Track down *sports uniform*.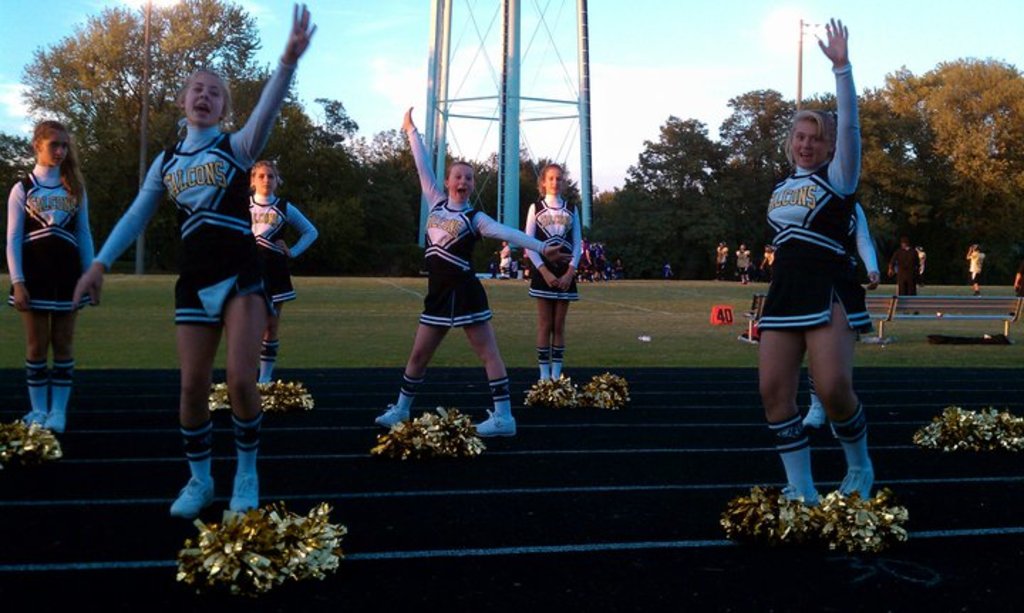
Tracked to [374,125,549,438].
